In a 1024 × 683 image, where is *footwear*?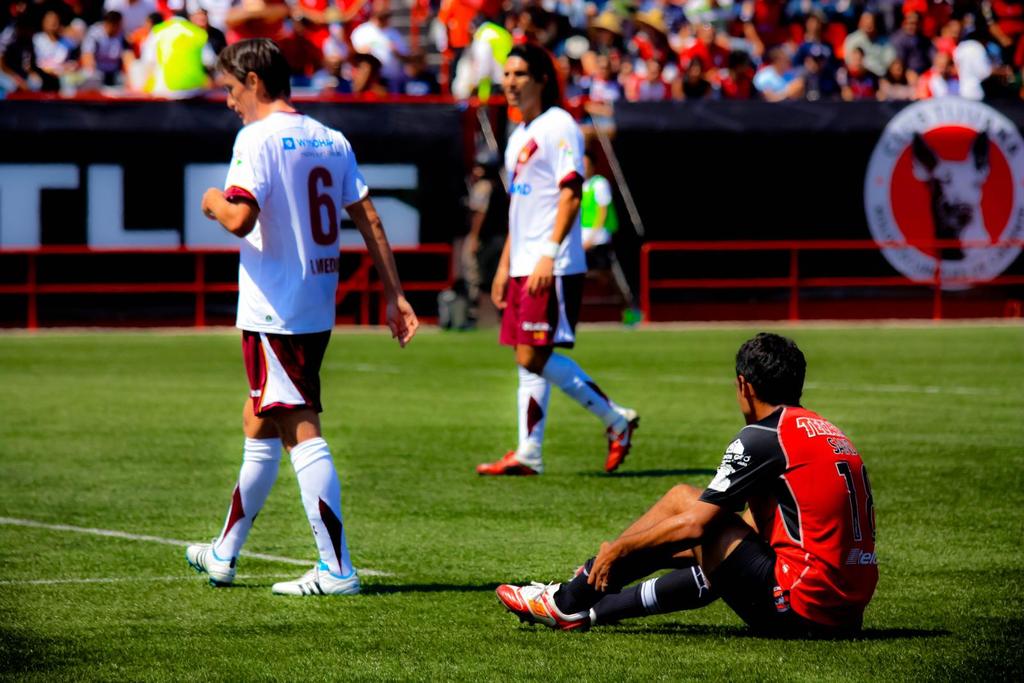
box=[474, 452, 545, 474].
